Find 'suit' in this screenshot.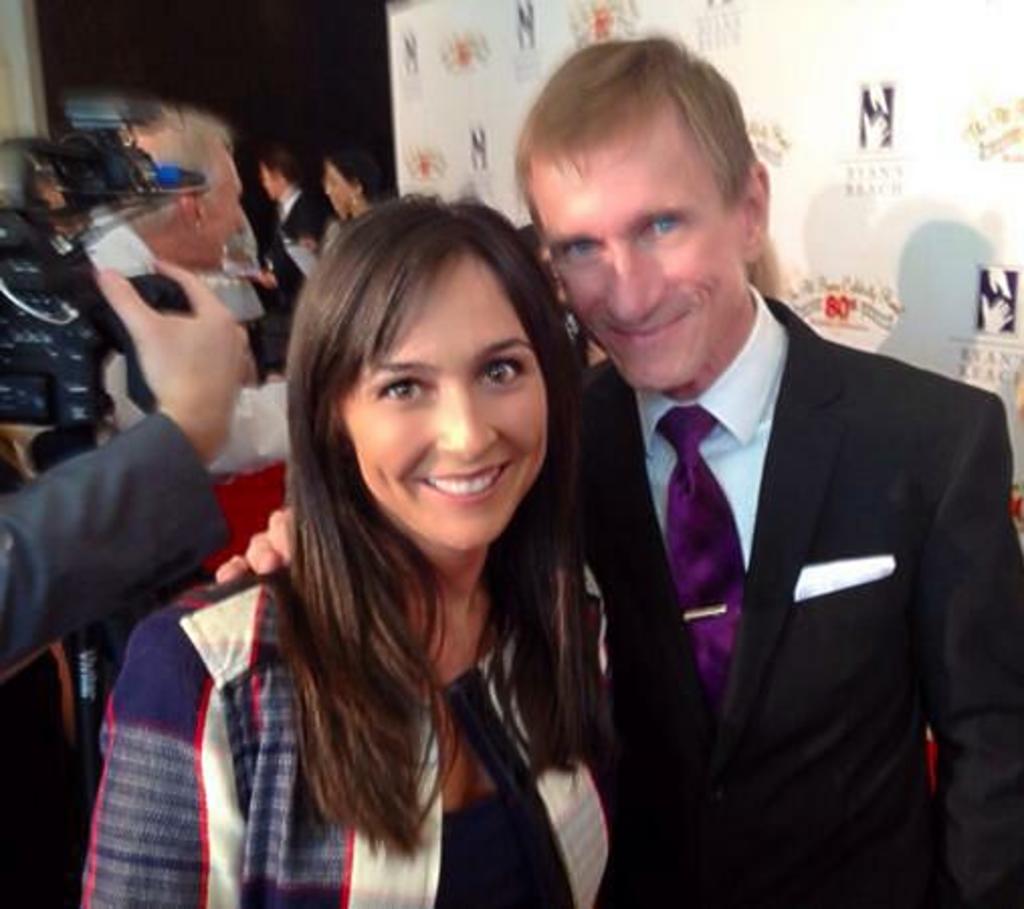
The bounding box for 'suit' is BBox(0, 402, 232, 683).
